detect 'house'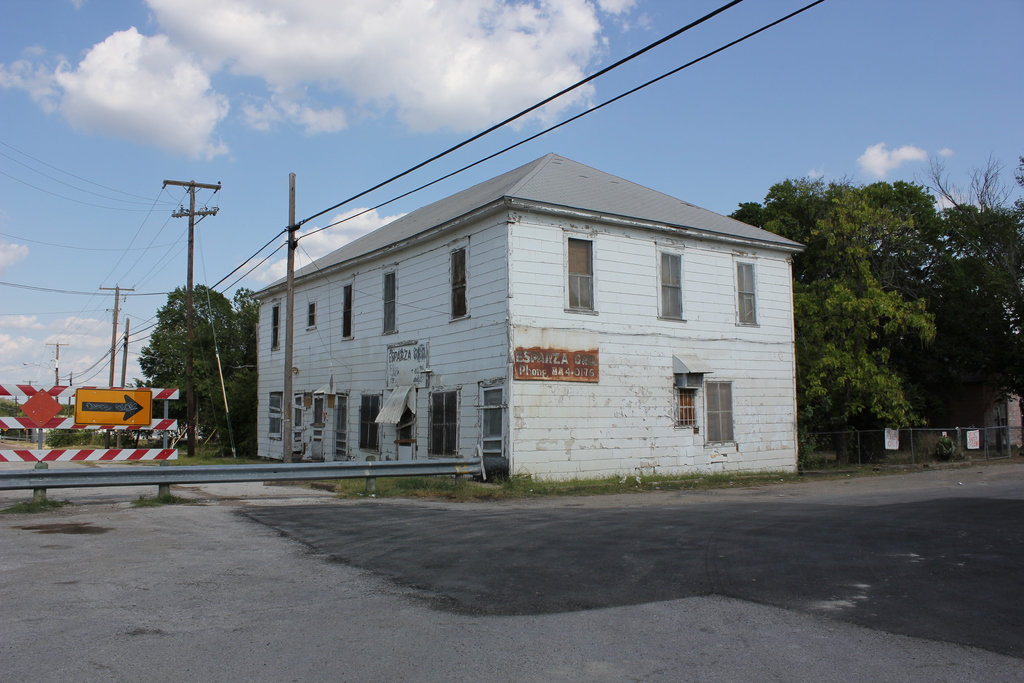
[244, 131, 836, 501]
